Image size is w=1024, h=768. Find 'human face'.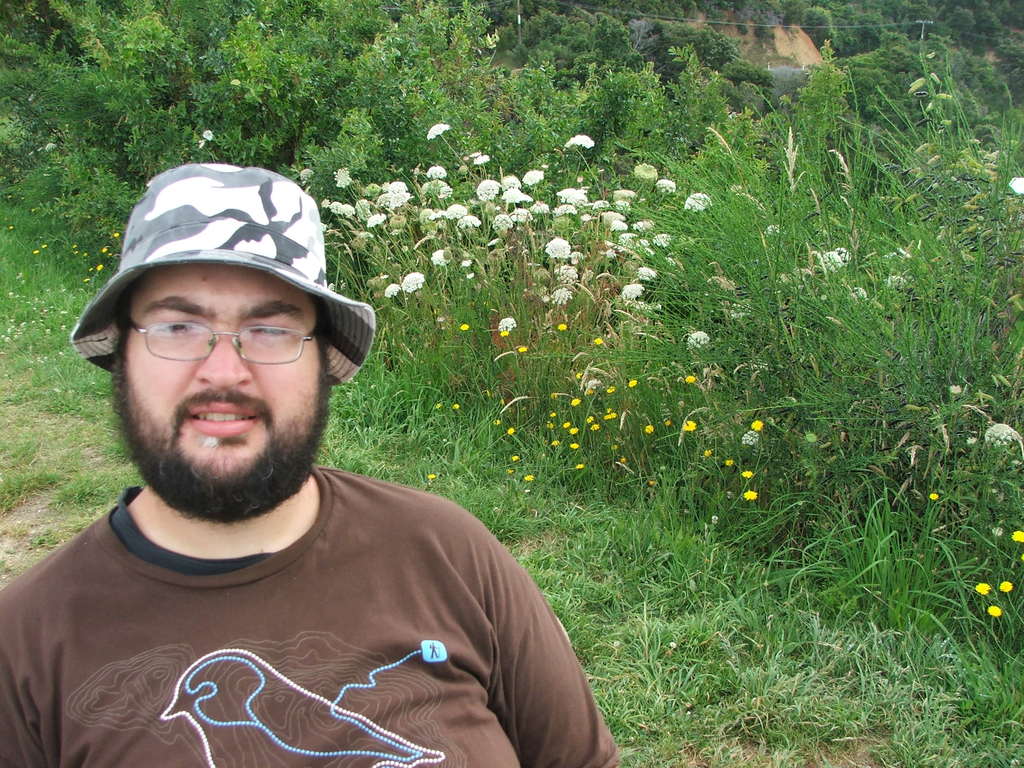
BBox(111, 264, 333, 521).
